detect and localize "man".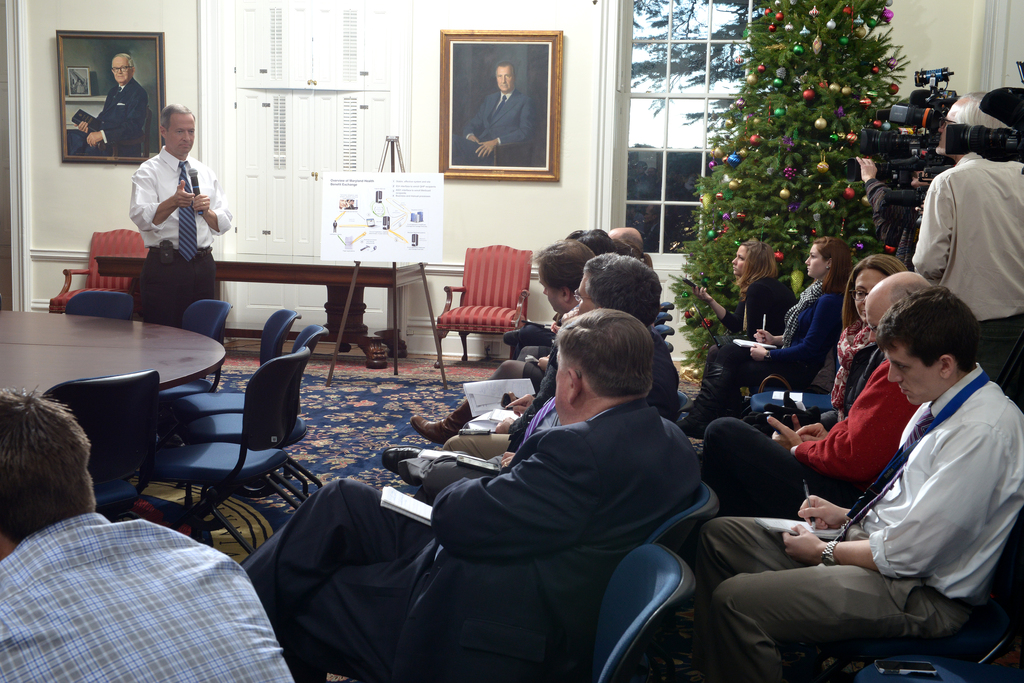
Localized at Rect(127, 101, 229, 330).
